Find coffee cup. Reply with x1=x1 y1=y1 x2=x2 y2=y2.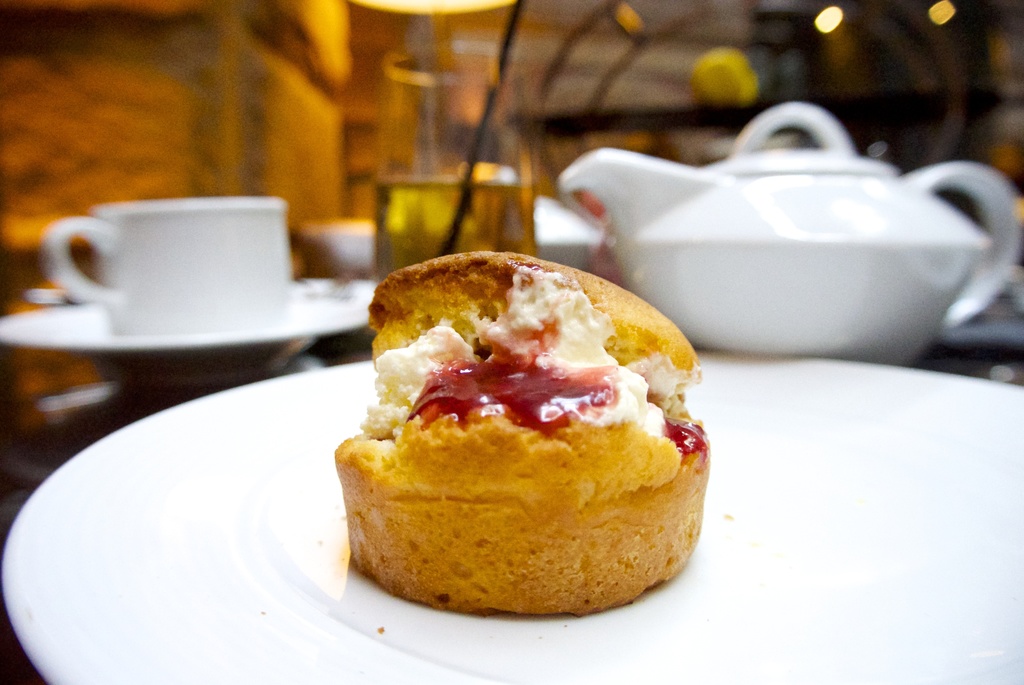
x1=42 y1=194 x2=289 y2=335.
